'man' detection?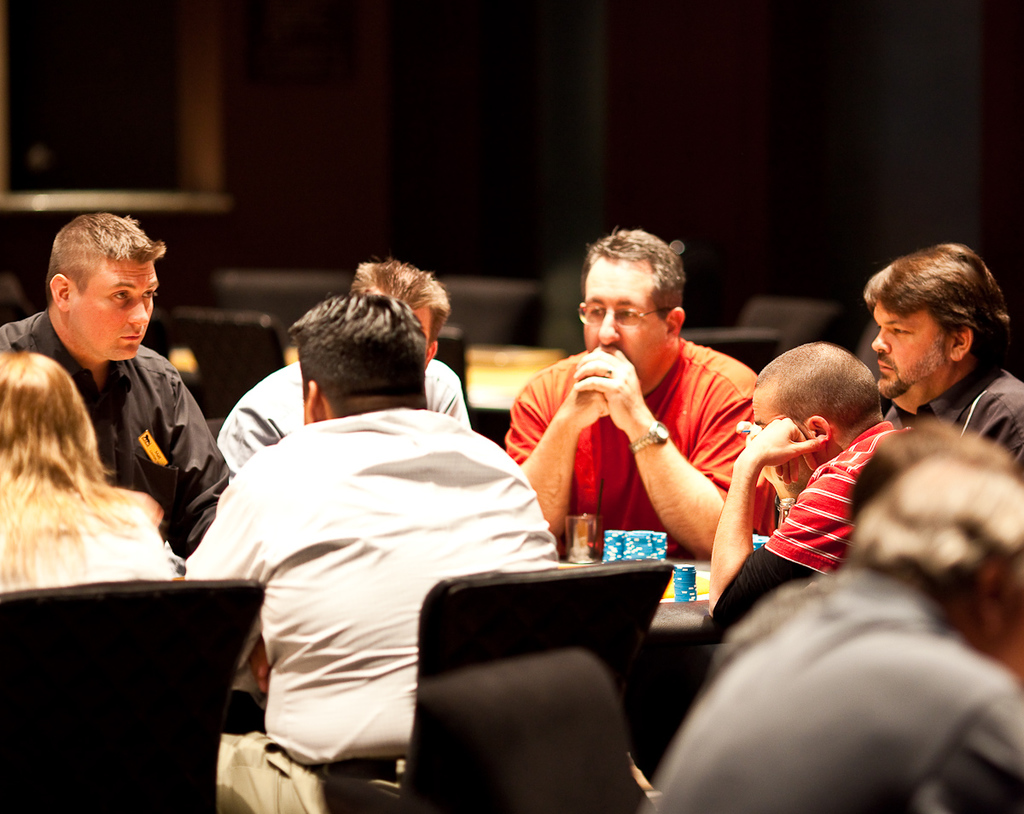
box=[0, 203, 224, 567]
